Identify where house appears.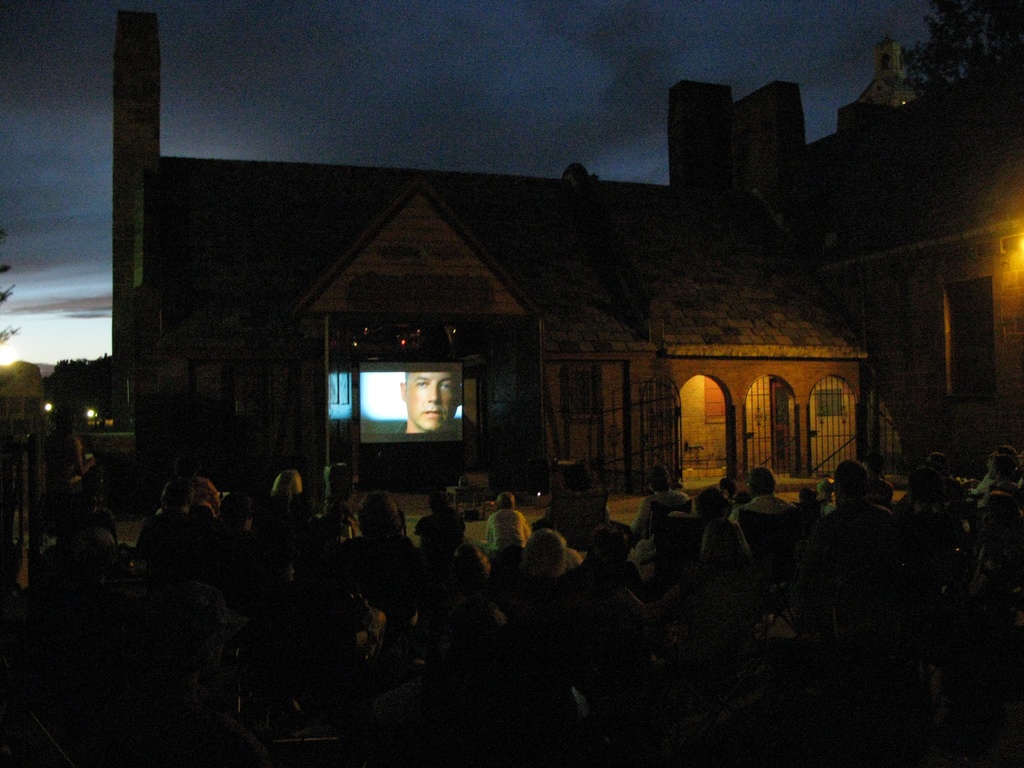
Appears at {"x1": 111, "y1": 0, "x2": 1023, "y2": 496}.
